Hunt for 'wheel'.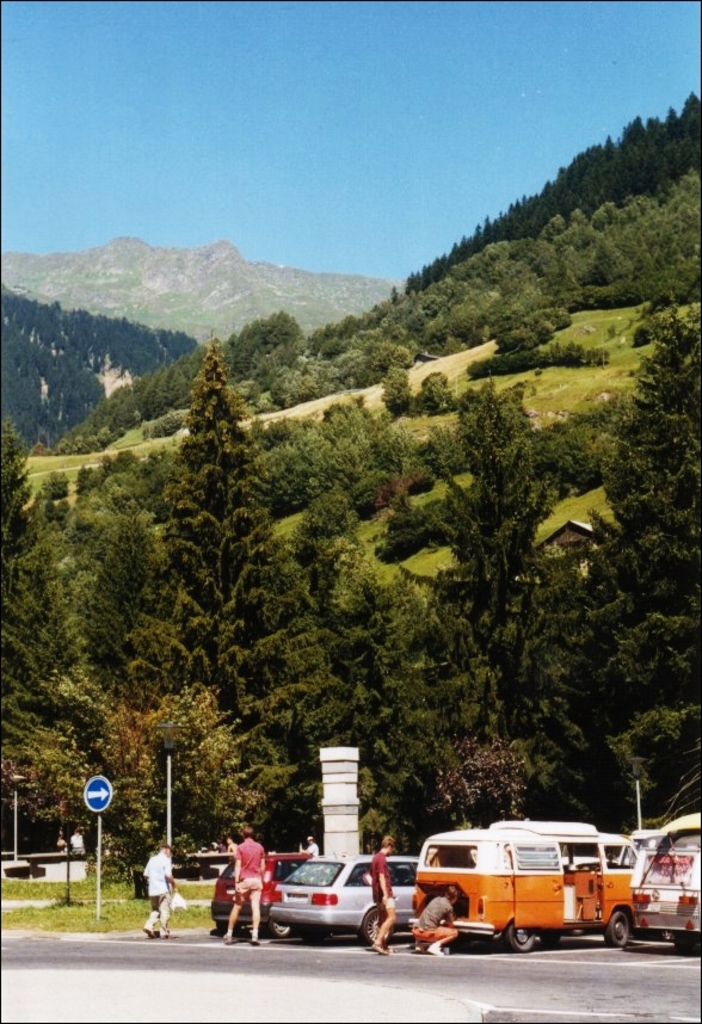
Hunted down at <box>498,919,541,951</box>.
